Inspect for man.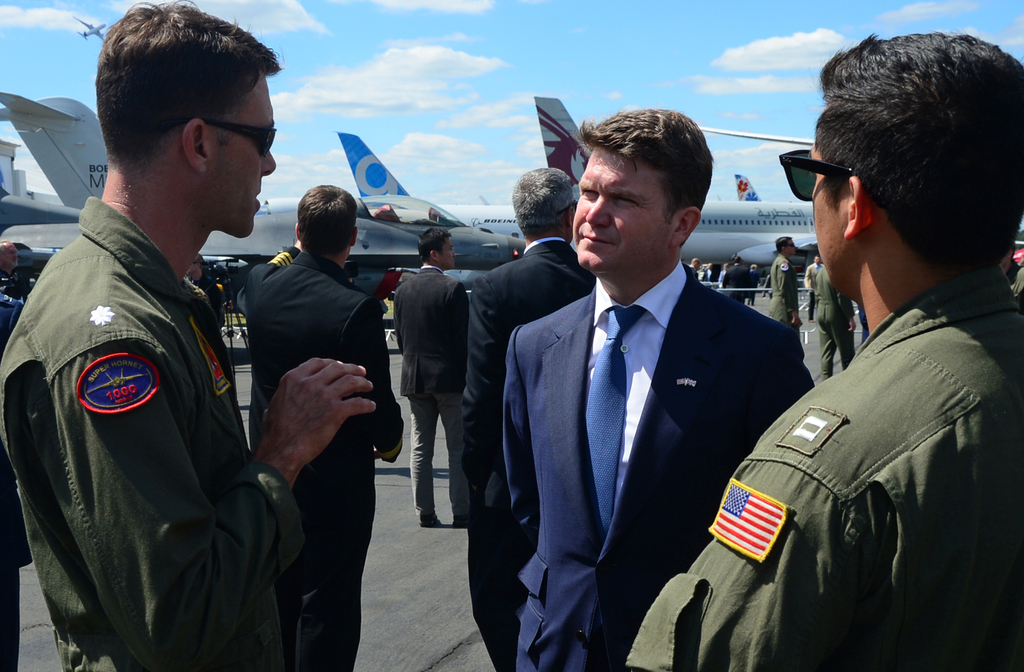
Inspection: {"x1": 468, "y1": 165, "x2": 601, "y2": 671}.
